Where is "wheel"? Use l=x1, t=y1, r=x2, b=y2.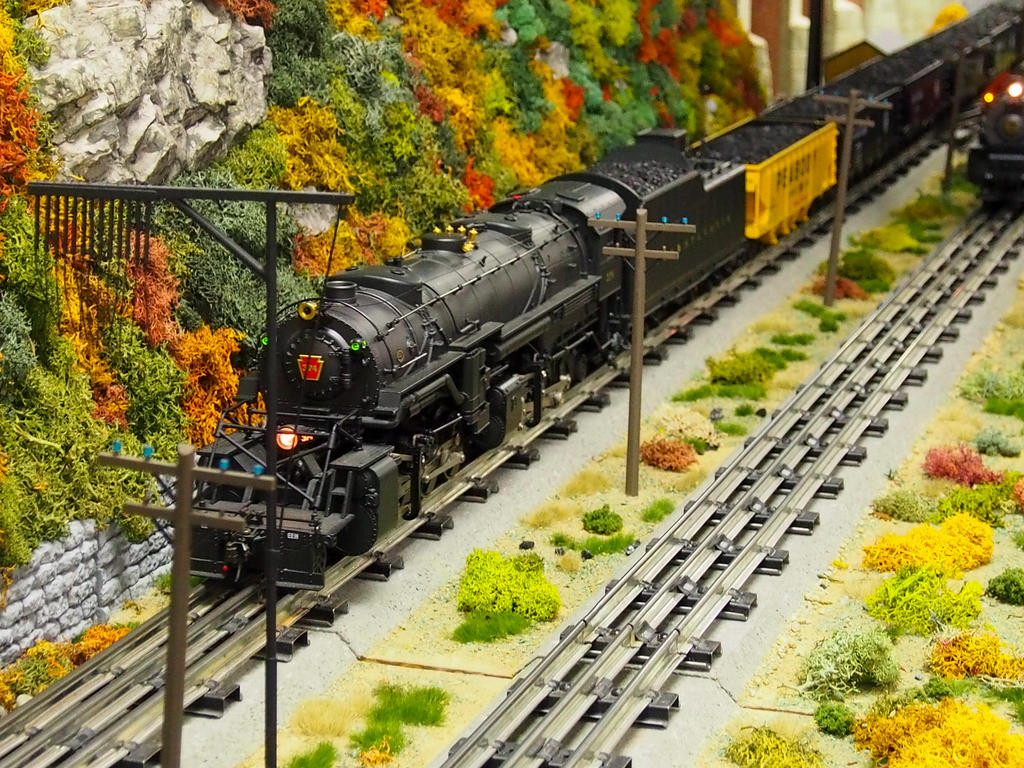
l=572, t=353, r=586, b=384.
